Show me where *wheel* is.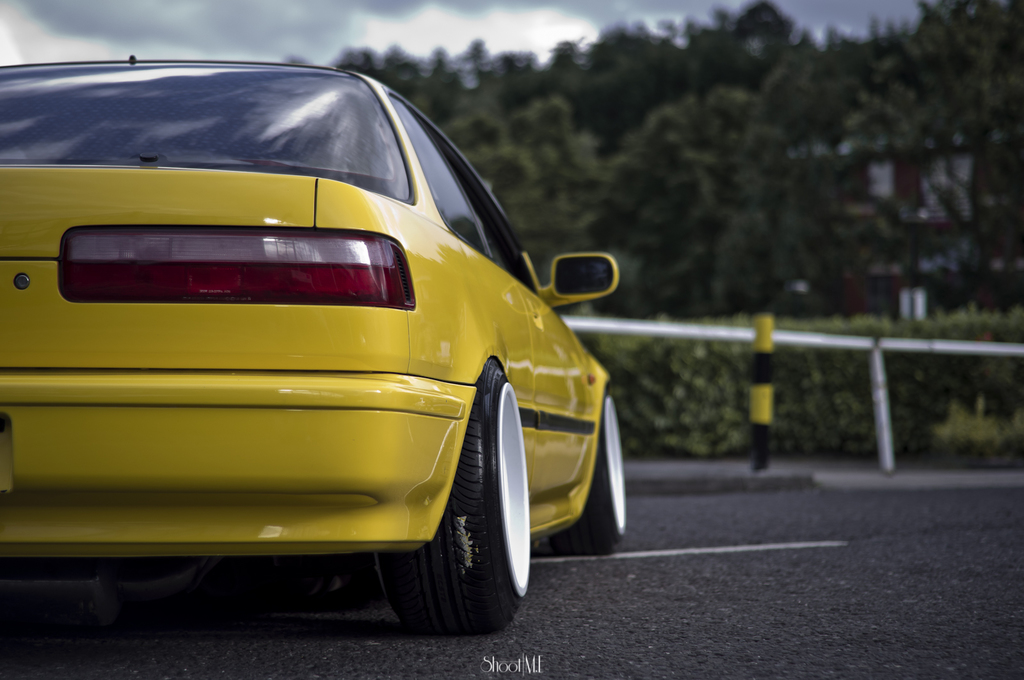
*wheel* is at (left=552, top=391, right=625, bottom=555).
